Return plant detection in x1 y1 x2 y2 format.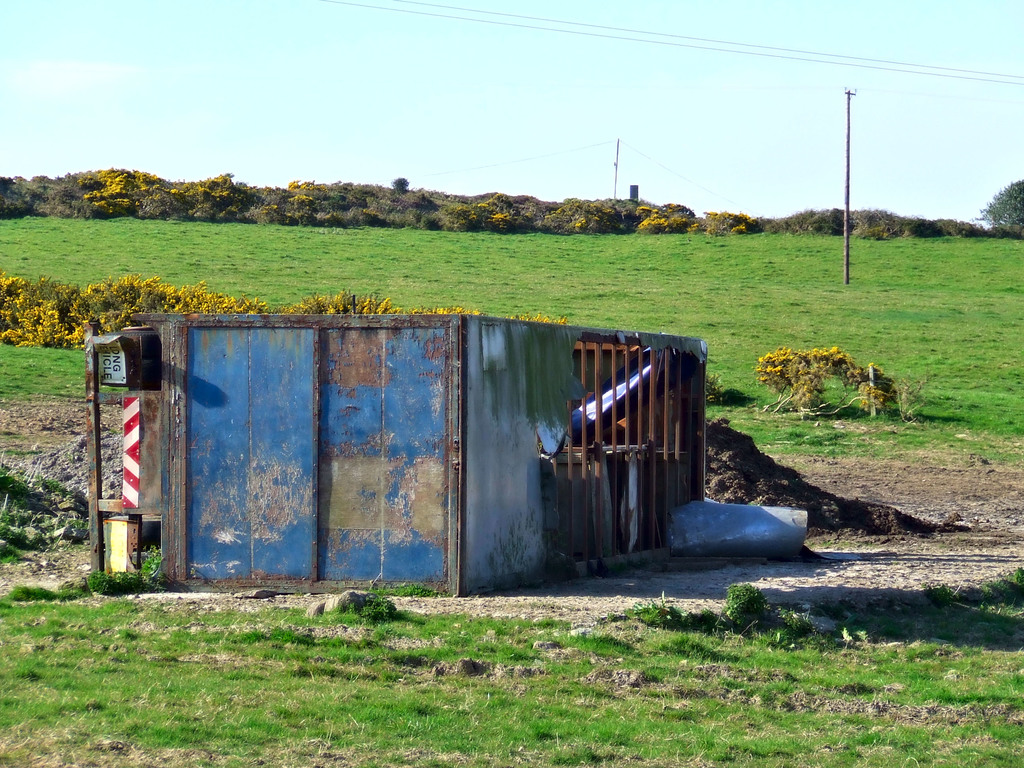
917 565 1023 611.
